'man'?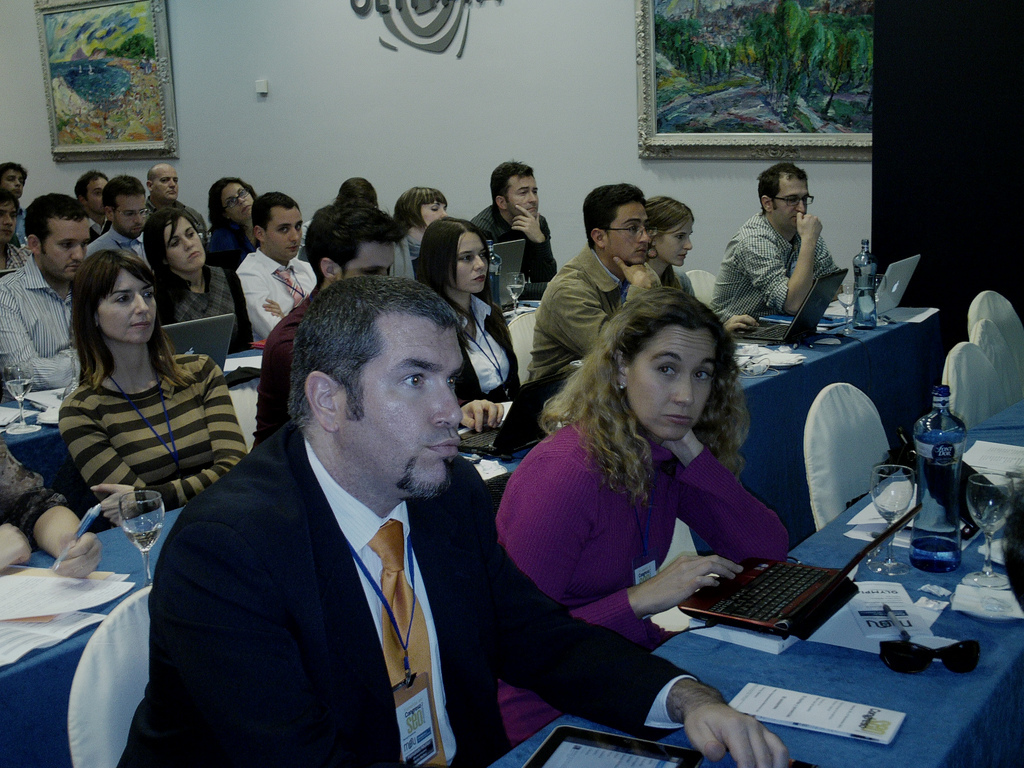
x1=112 y1=272 x2=793 y2=767
